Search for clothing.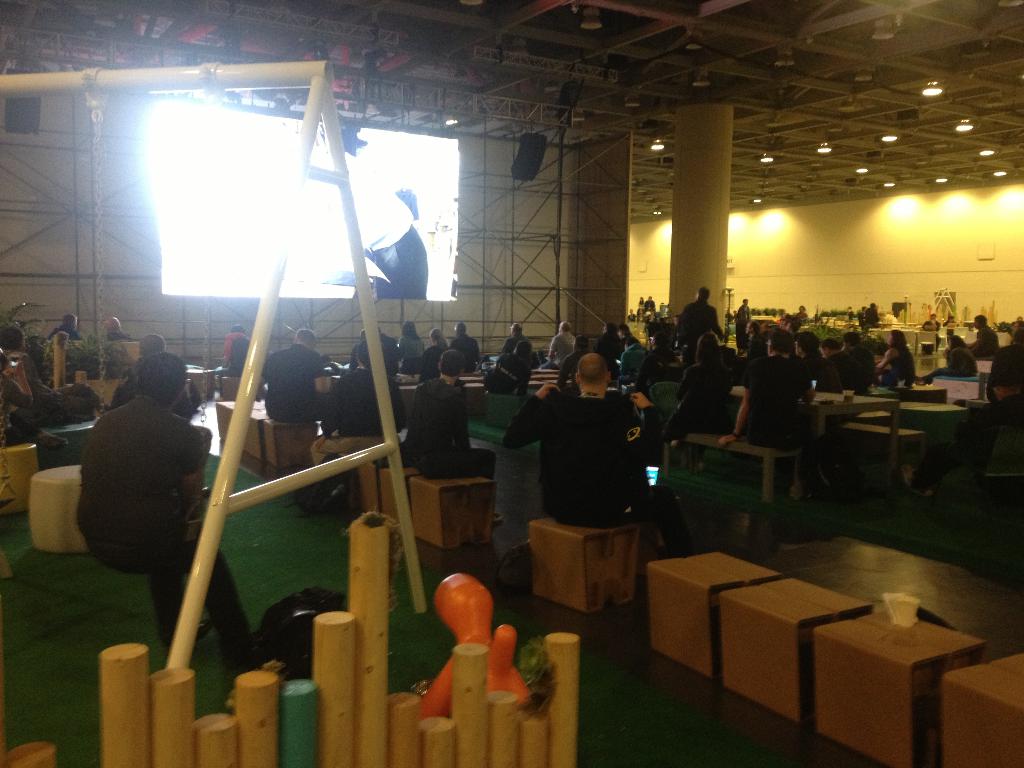
Found at <box>534,326,575,373</box>.
